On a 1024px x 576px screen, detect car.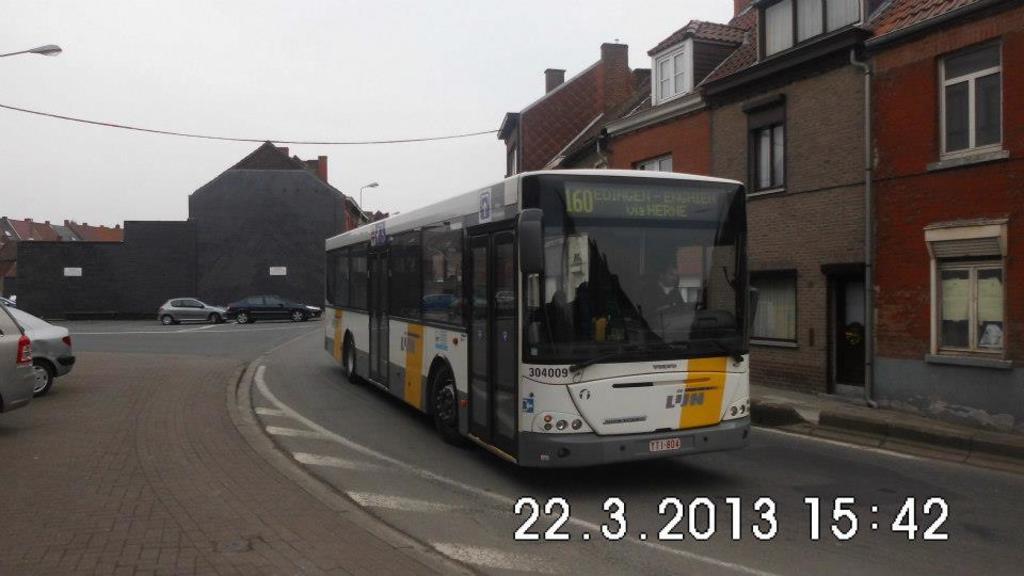
[0, 297, 76, 398].
